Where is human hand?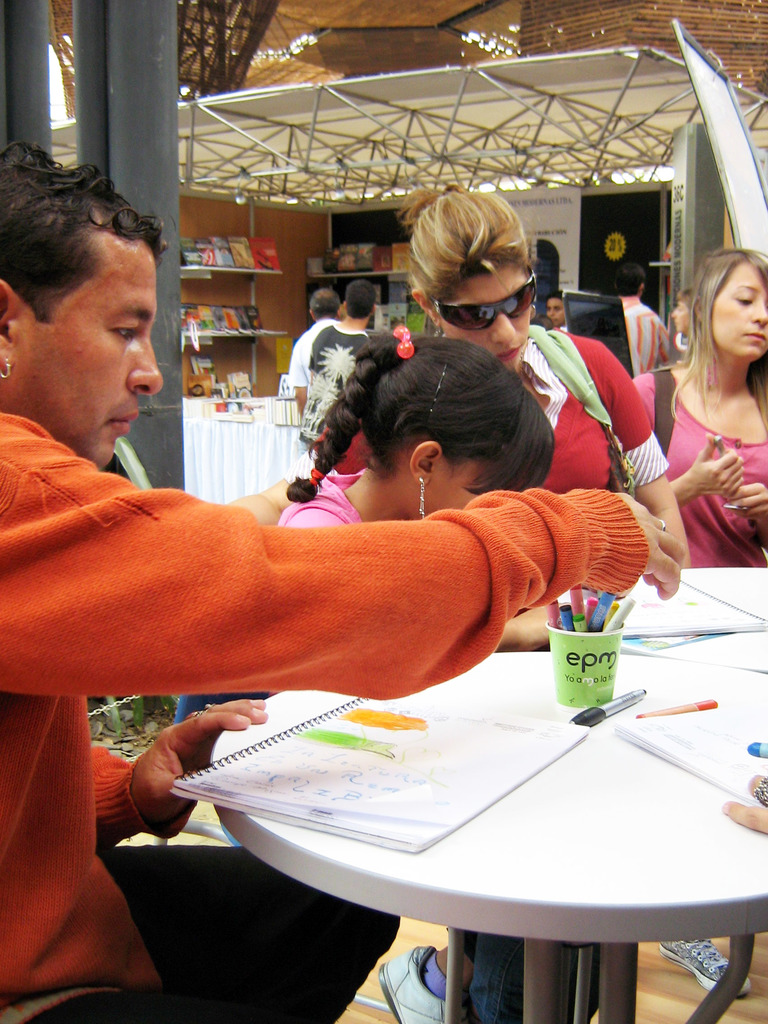
{"x1": 719, "y1": 771, "x2": 767, "y2": 834}.
